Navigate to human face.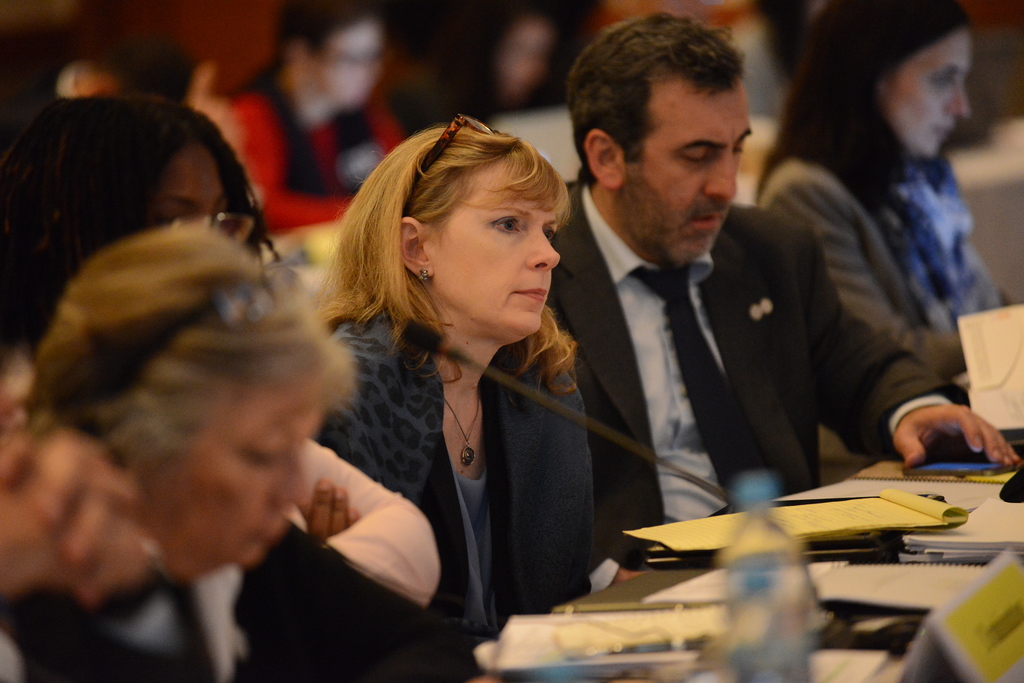
Navigation target: select_region(499, 21, 546, 90).
